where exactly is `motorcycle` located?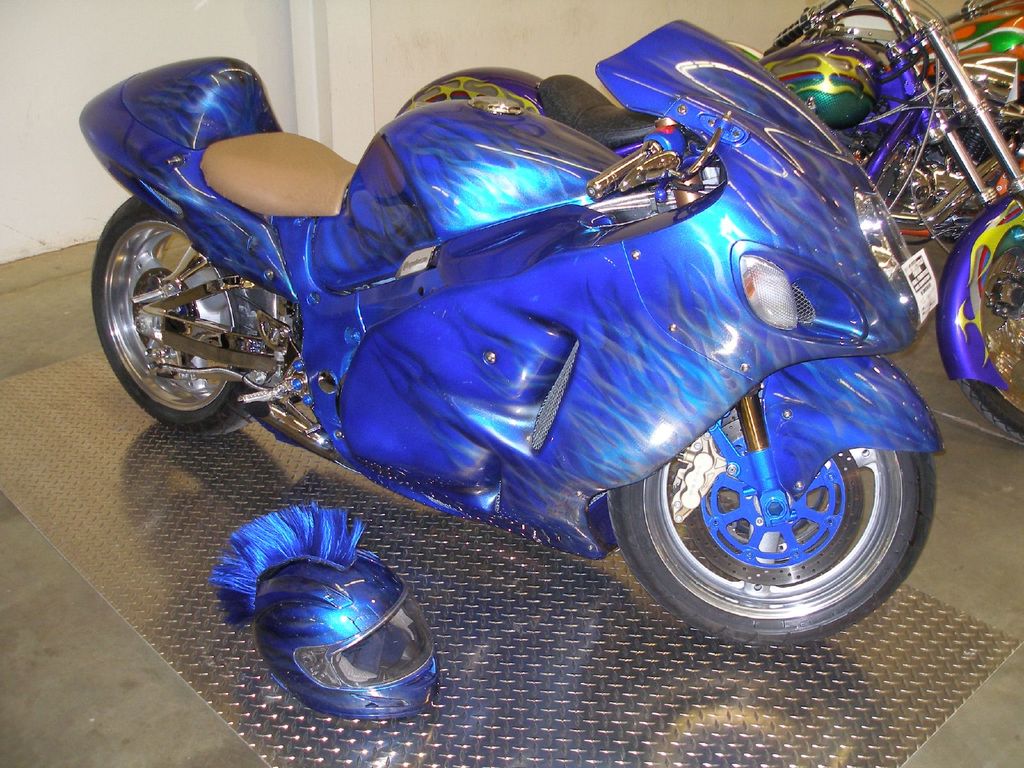
Its bounding box is Rect(396, 0, 1023, 443).
